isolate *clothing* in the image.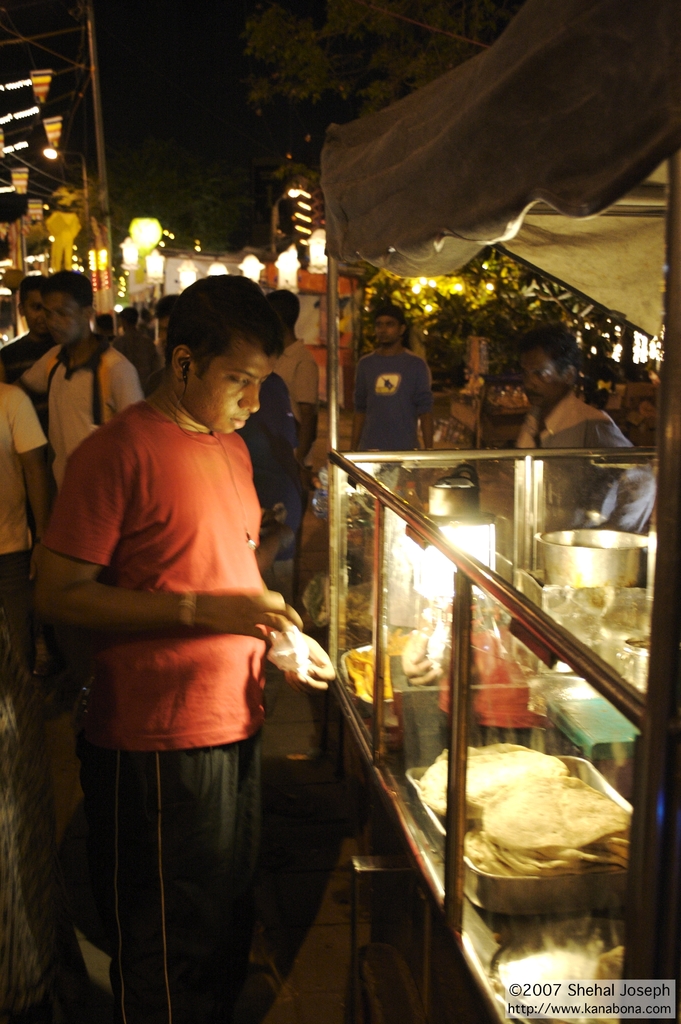
Isolated region: [19,340,141,491].
